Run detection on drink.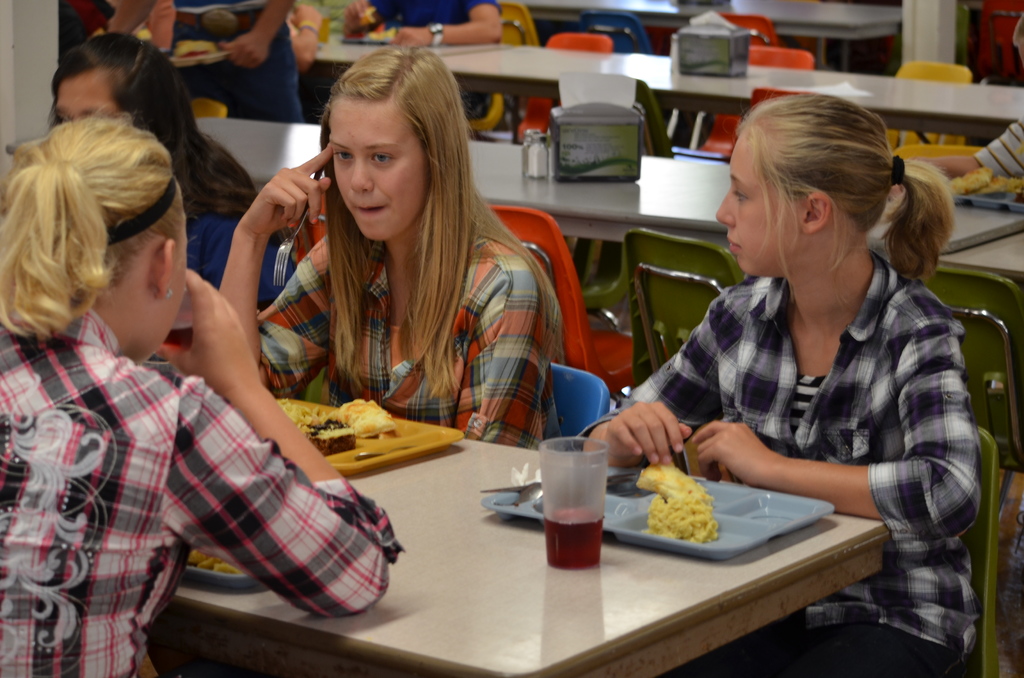
Result: 541:510:604:567.
